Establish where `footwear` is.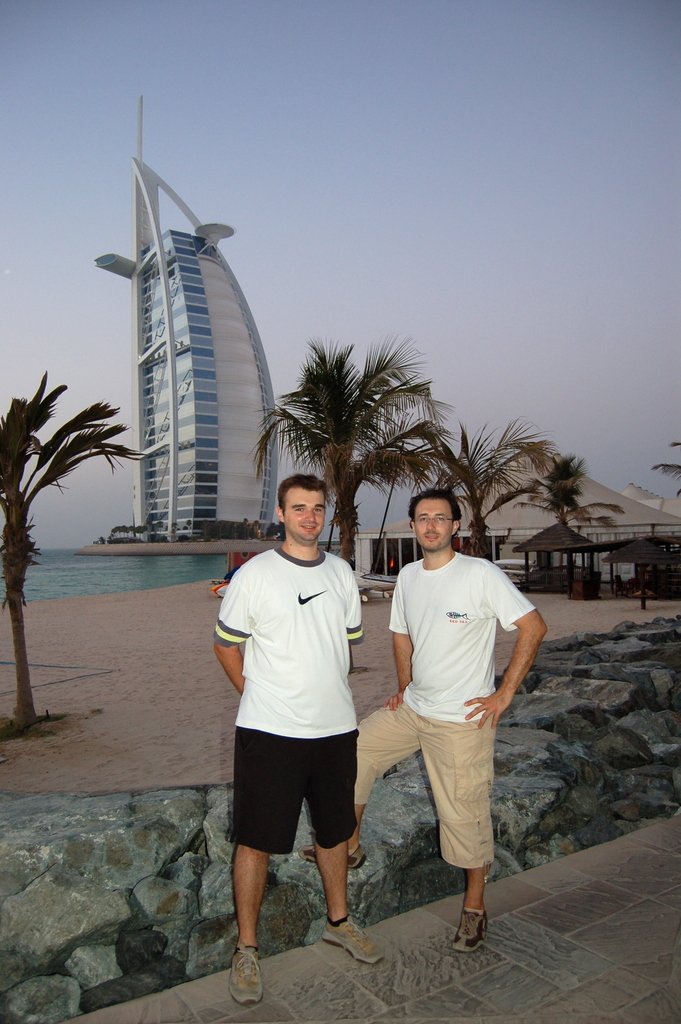
Established at 319 913 384 965.
